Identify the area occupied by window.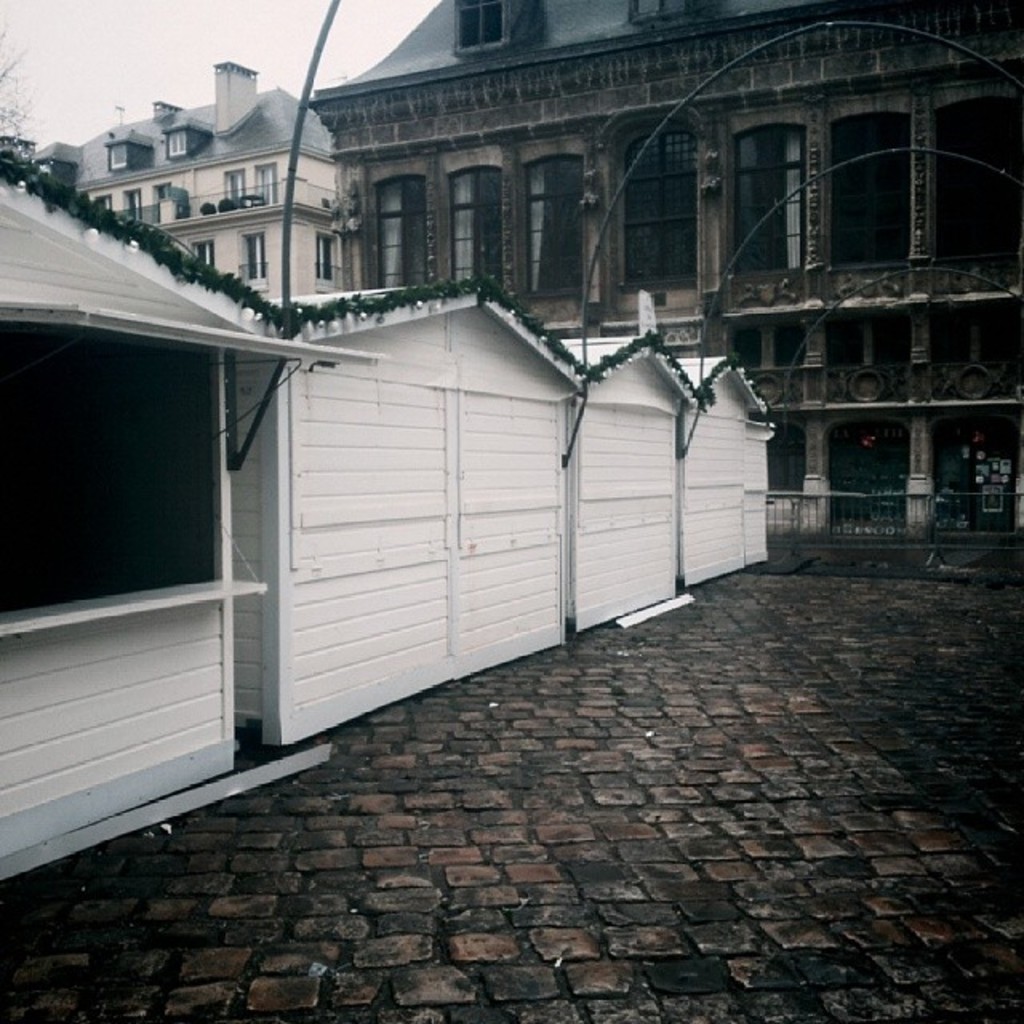
Area: box=[370, 174, 430, 296].
